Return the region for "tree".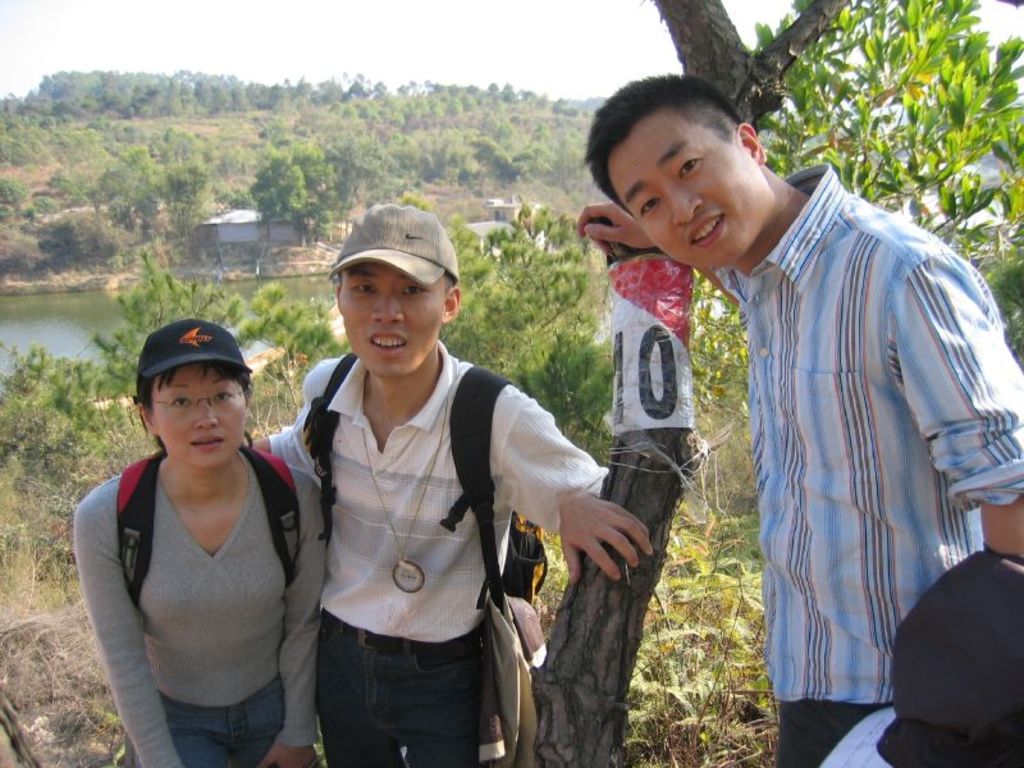
pyautogui.locateOnScreen(394, 196, 609, 445).
